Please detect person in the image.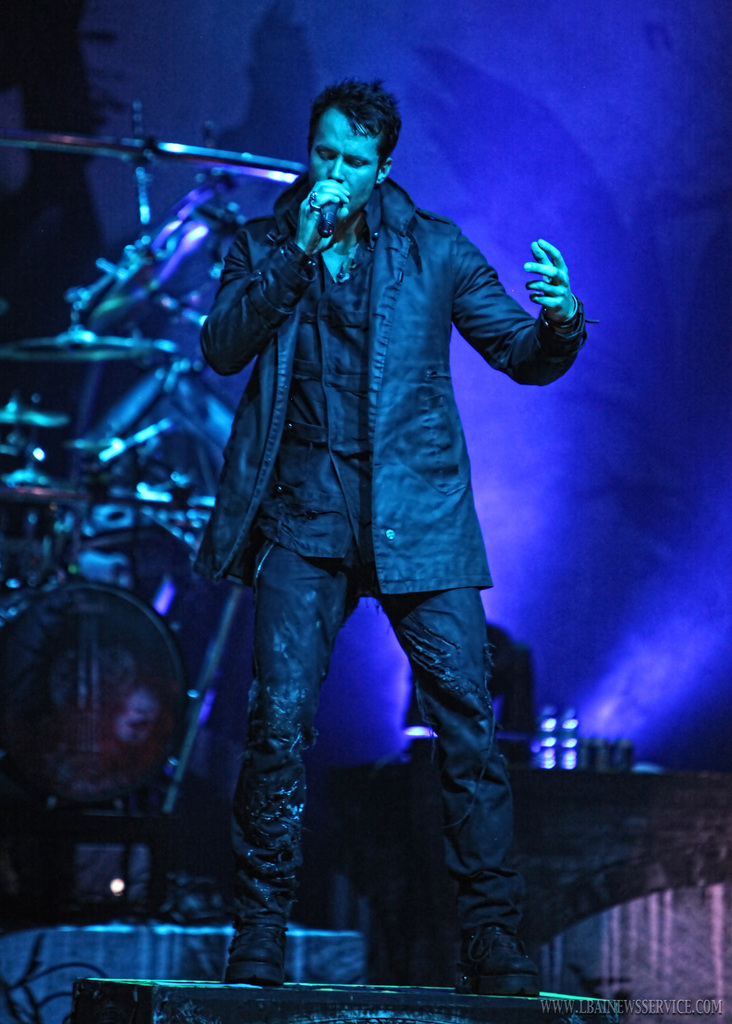
195/52/594/1016.
